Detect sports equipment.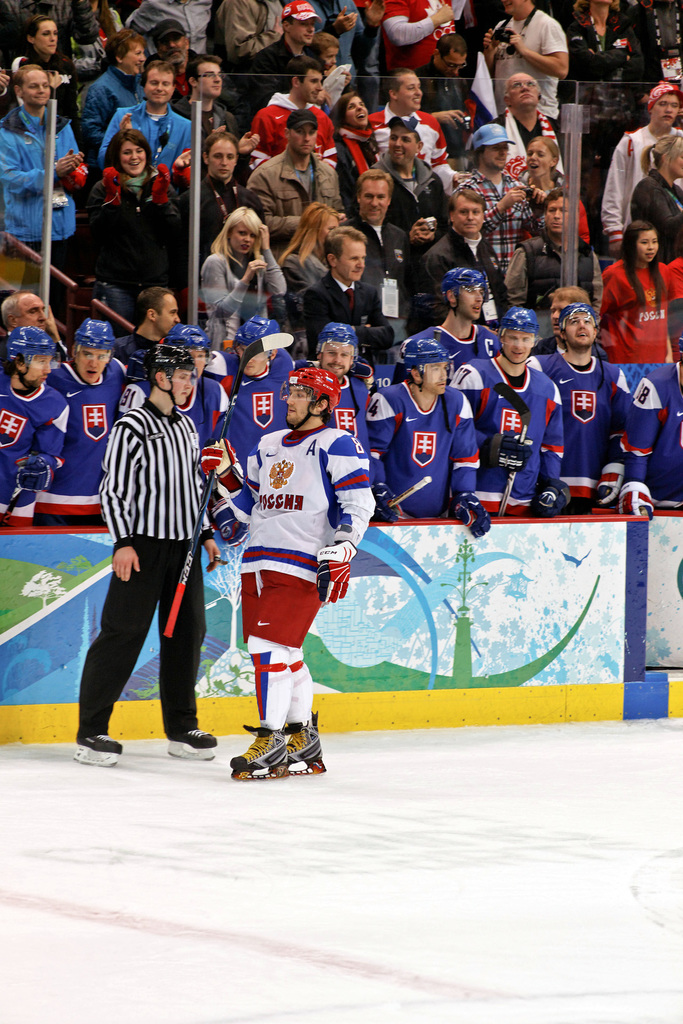
Detected at crop(523, 475, 569, 518).
